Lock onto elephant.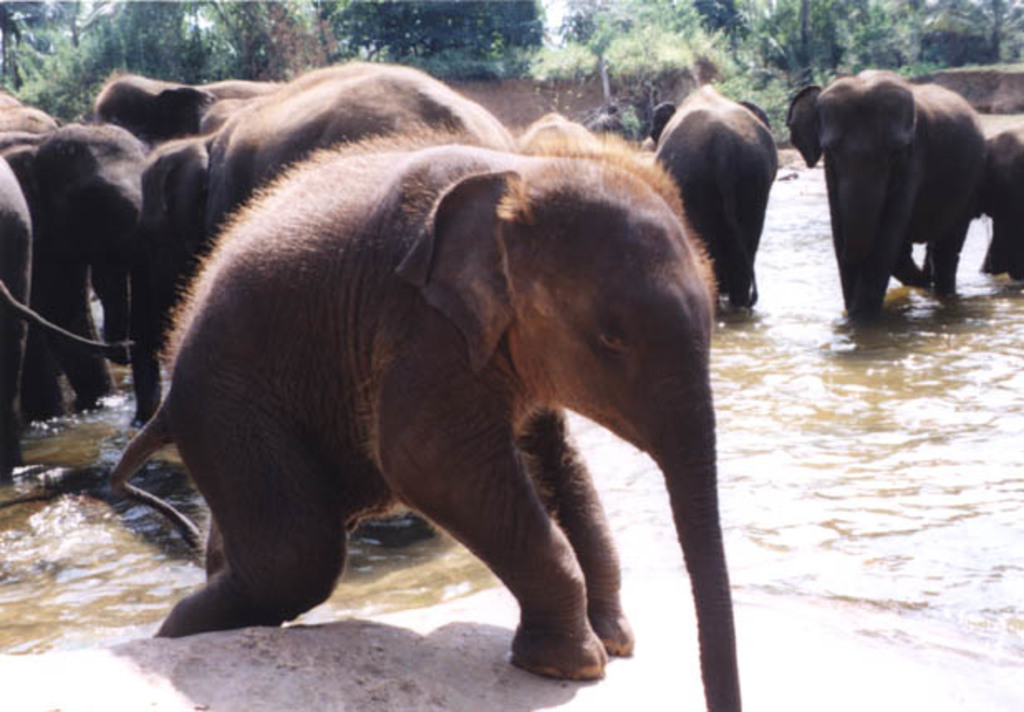
Locked: {"x1": 780, "y1": 56, "x2": 981, "y2": 315}.
